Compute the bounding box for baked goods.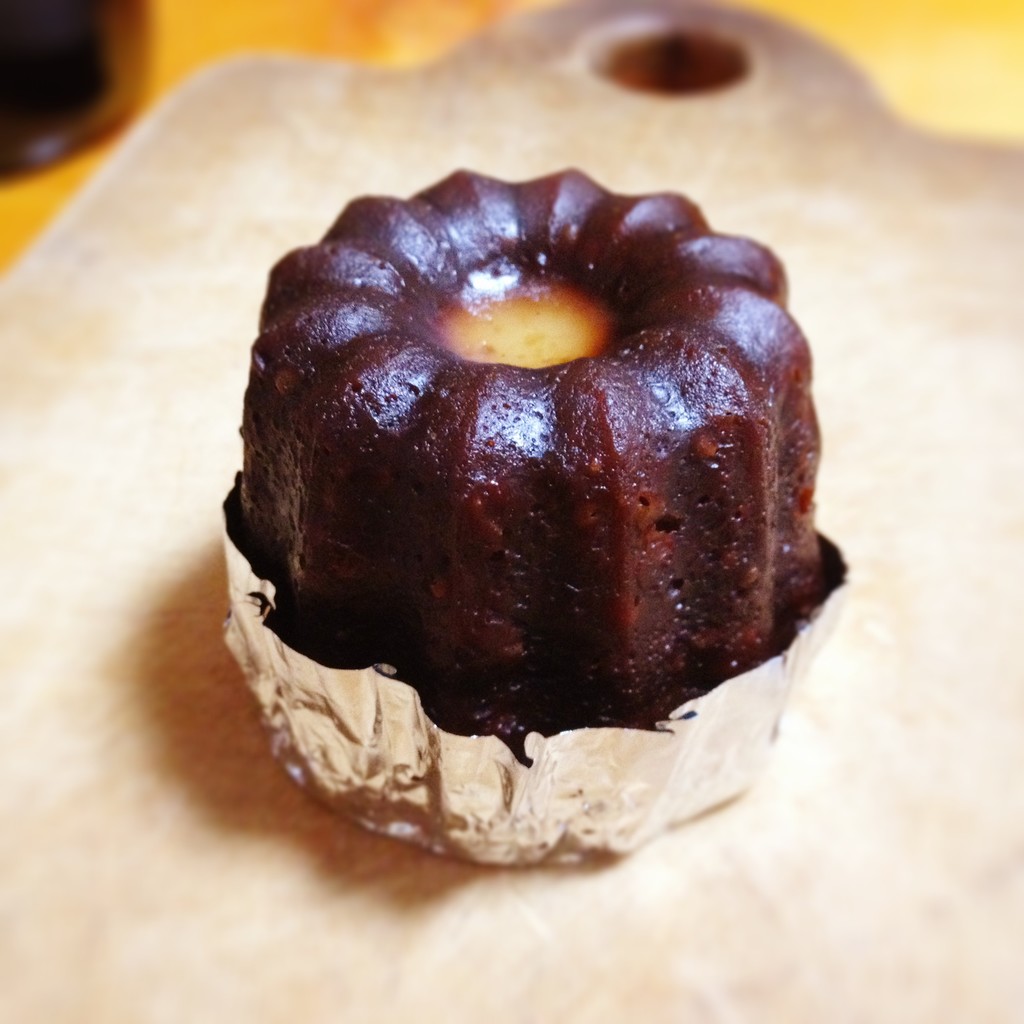
bbox=[249, 144, 836, 812].
